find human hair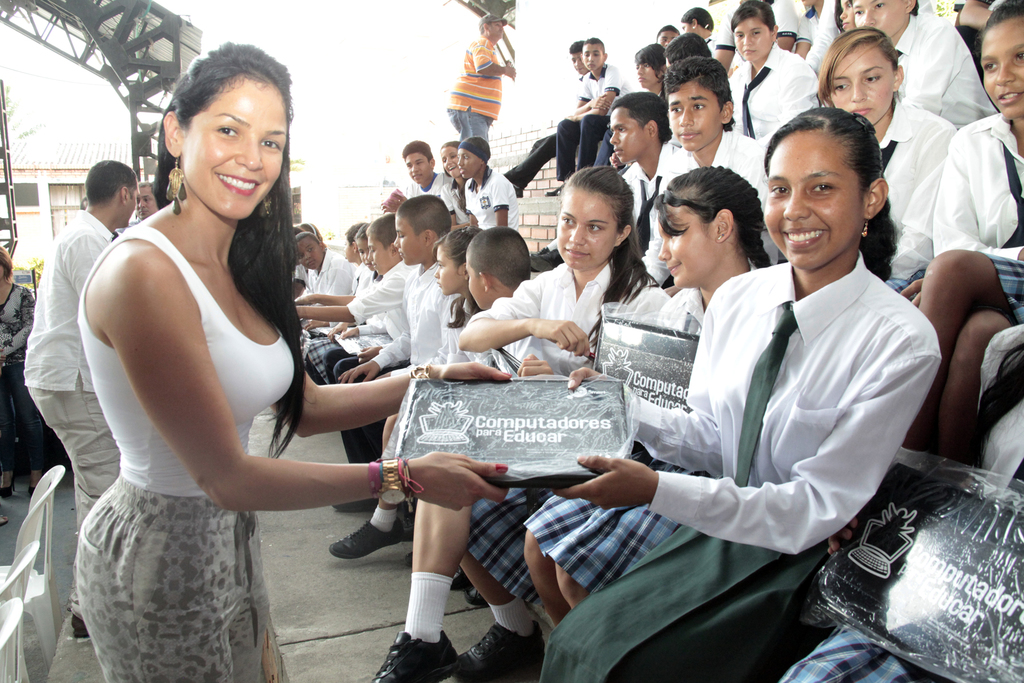
left=819, top=26, right=899, bottom=98
